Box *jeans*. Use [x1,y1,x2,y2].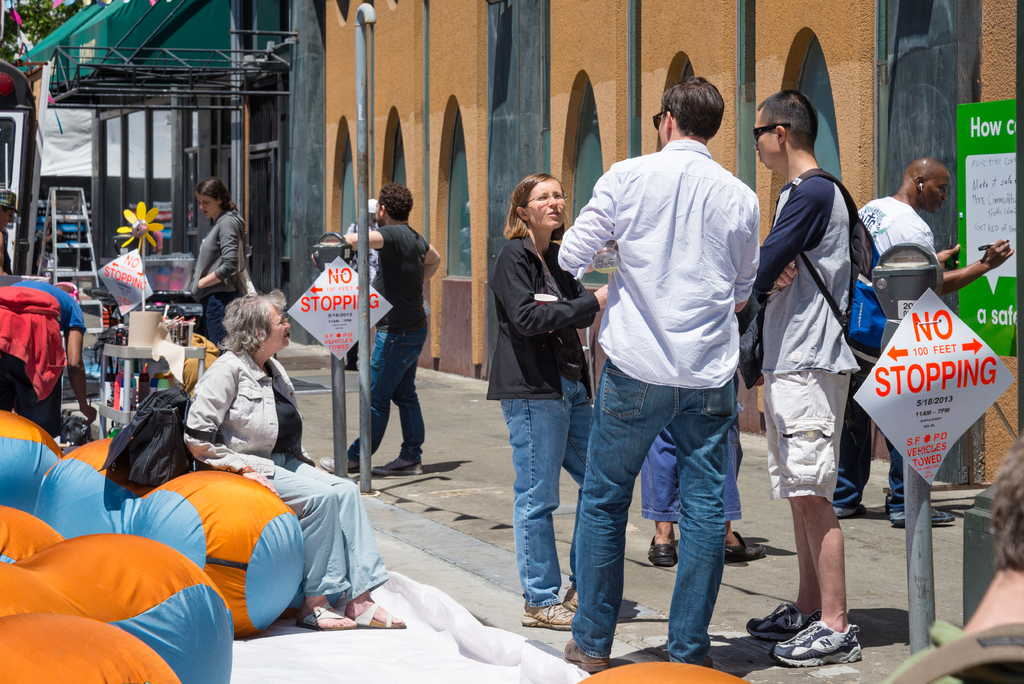
[832,381,910,526].
